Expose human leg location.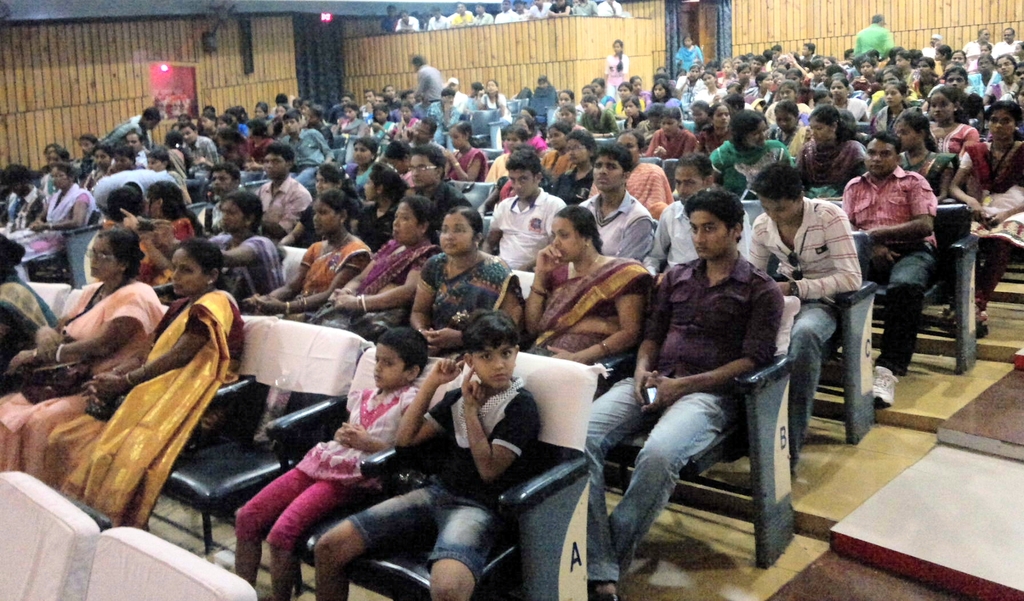
Exposed at <region>609, 387, 726, 563</region>.
